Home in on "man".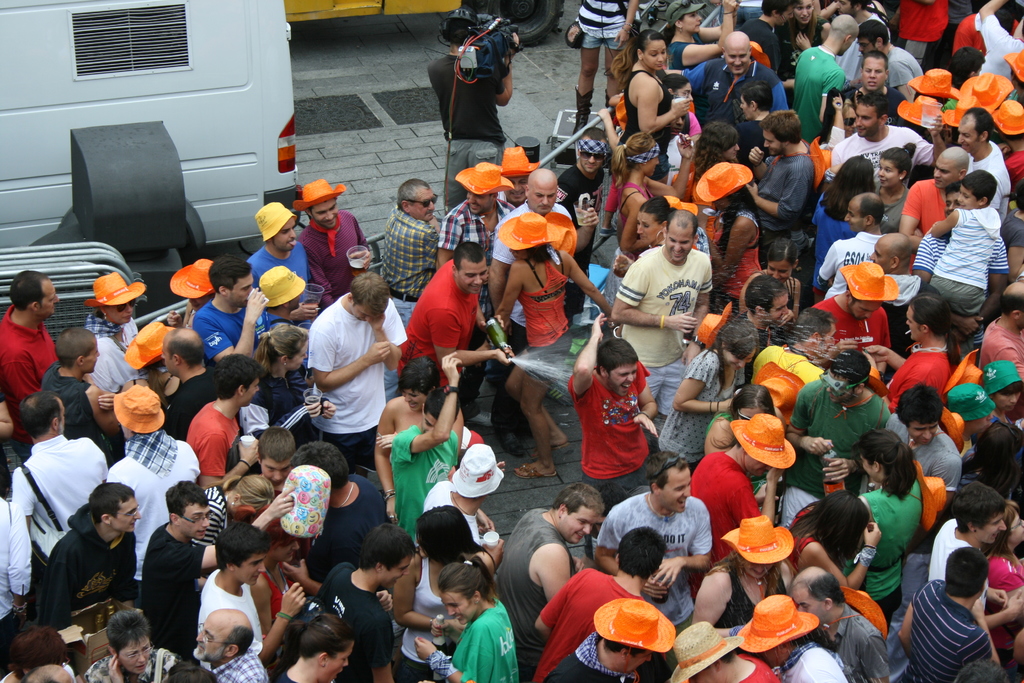
Homed in at x1=483 y1=168 x2=598 y2=462.
